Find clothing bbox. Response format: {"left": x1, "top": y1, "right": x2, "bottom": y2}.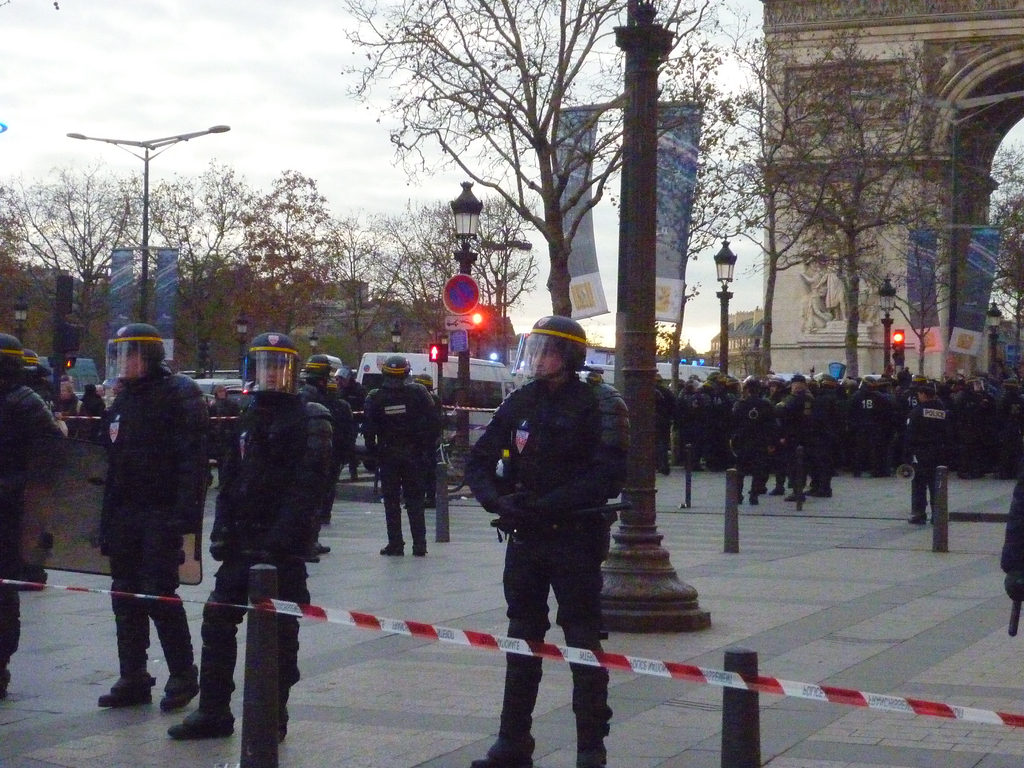
{"left": 689, "top": 395, "right": 723, "bottom": 467}.
